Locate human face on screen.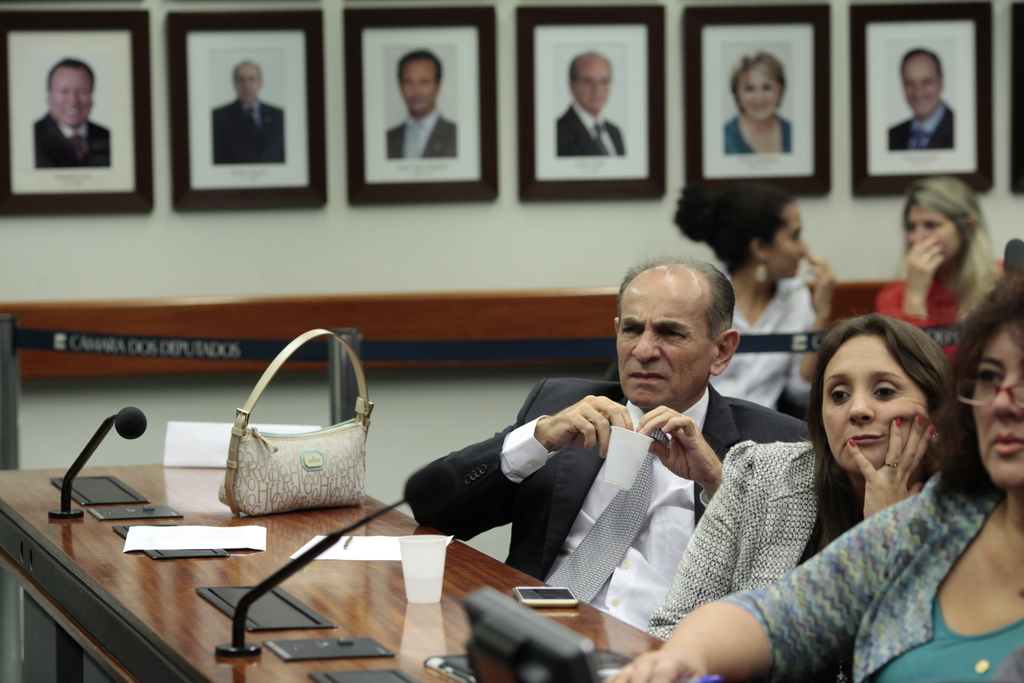
On screen at detection(970, 324, 1023, 489).
